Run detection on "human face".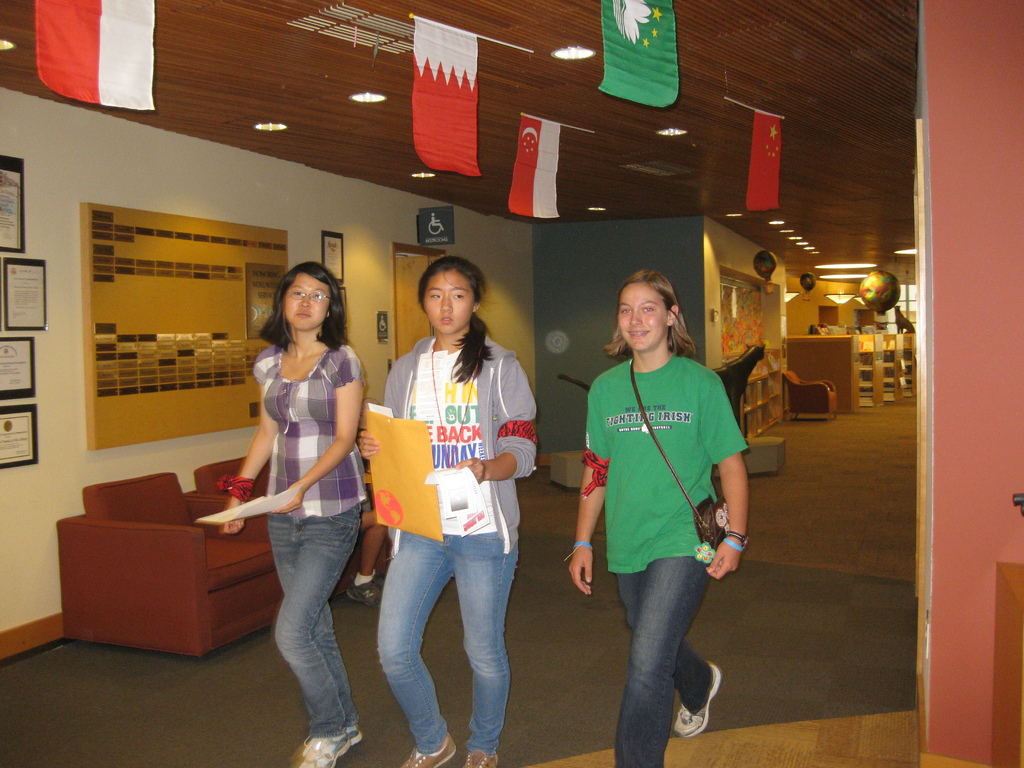
Result: x1=611, y1=284, x2=668, y2=351.
